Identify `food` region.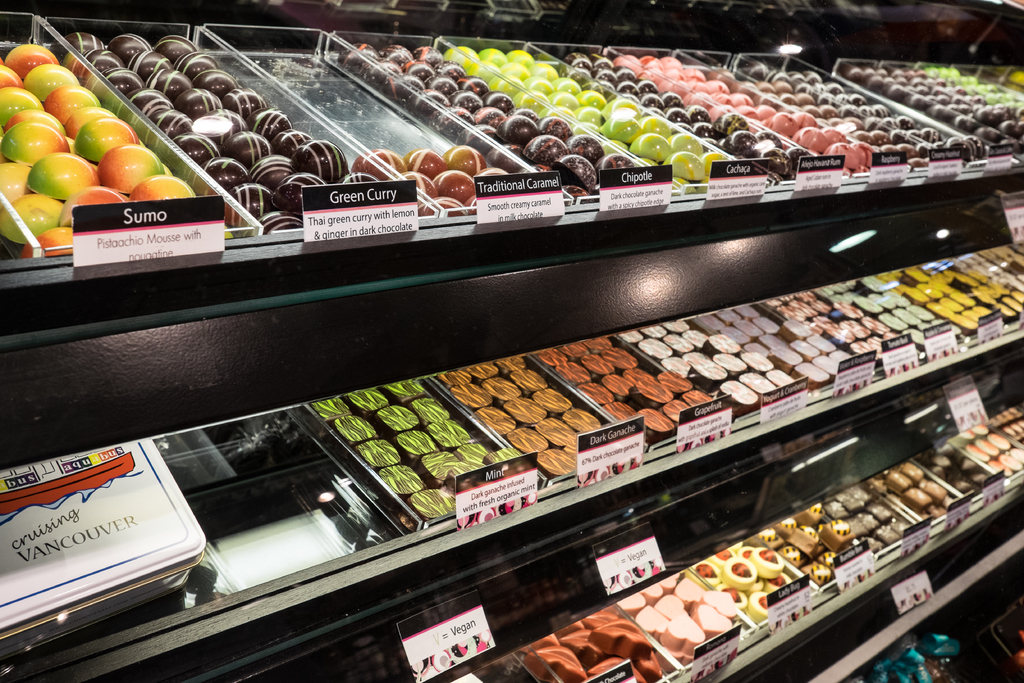
Region: <region>410, 397, 452, 429</region>.
